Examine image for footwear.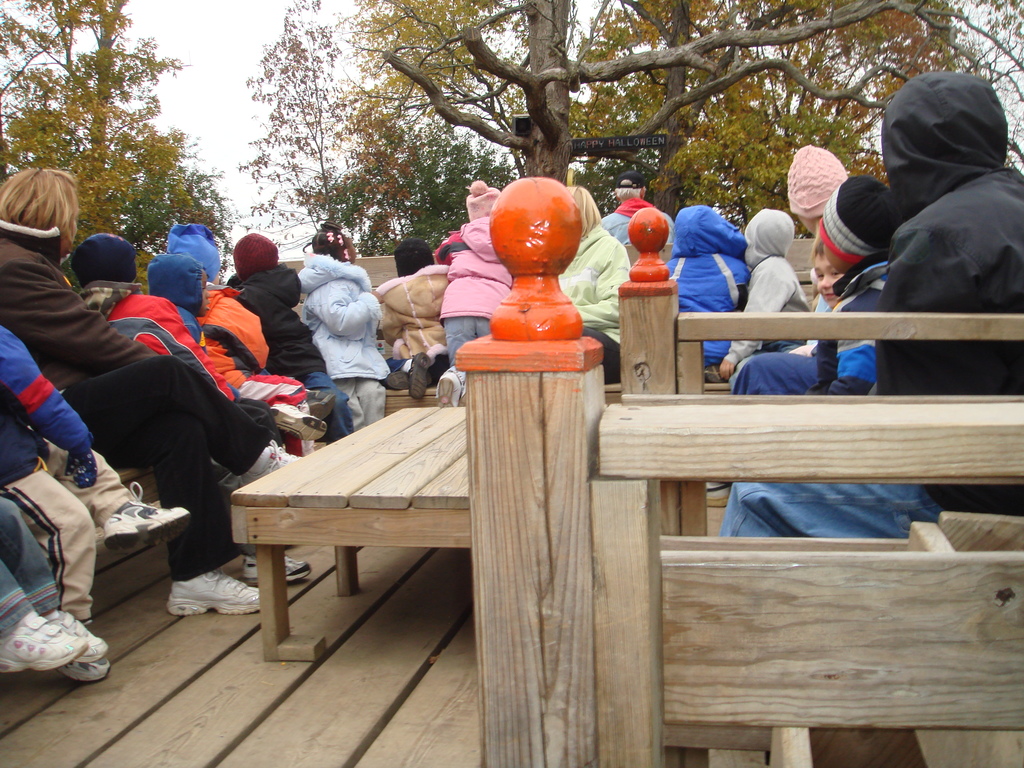
Examination result: (6, 616, 95, 694).
